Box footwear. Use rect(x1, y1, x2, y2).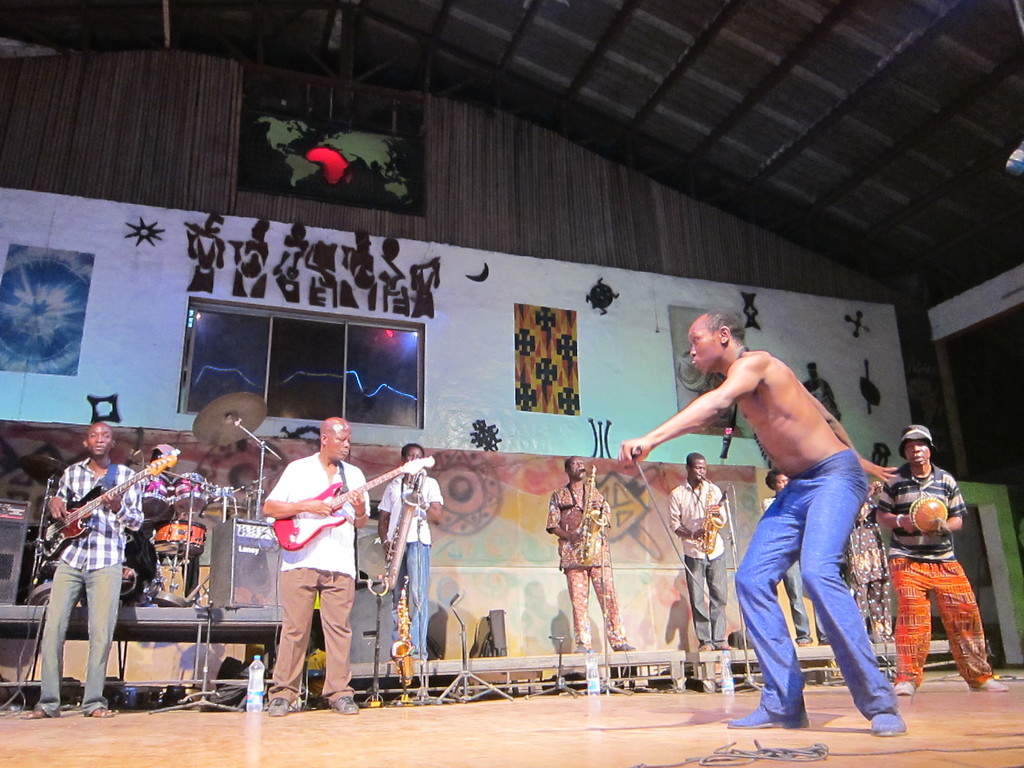
rect(970, 676, 1007, 691).
